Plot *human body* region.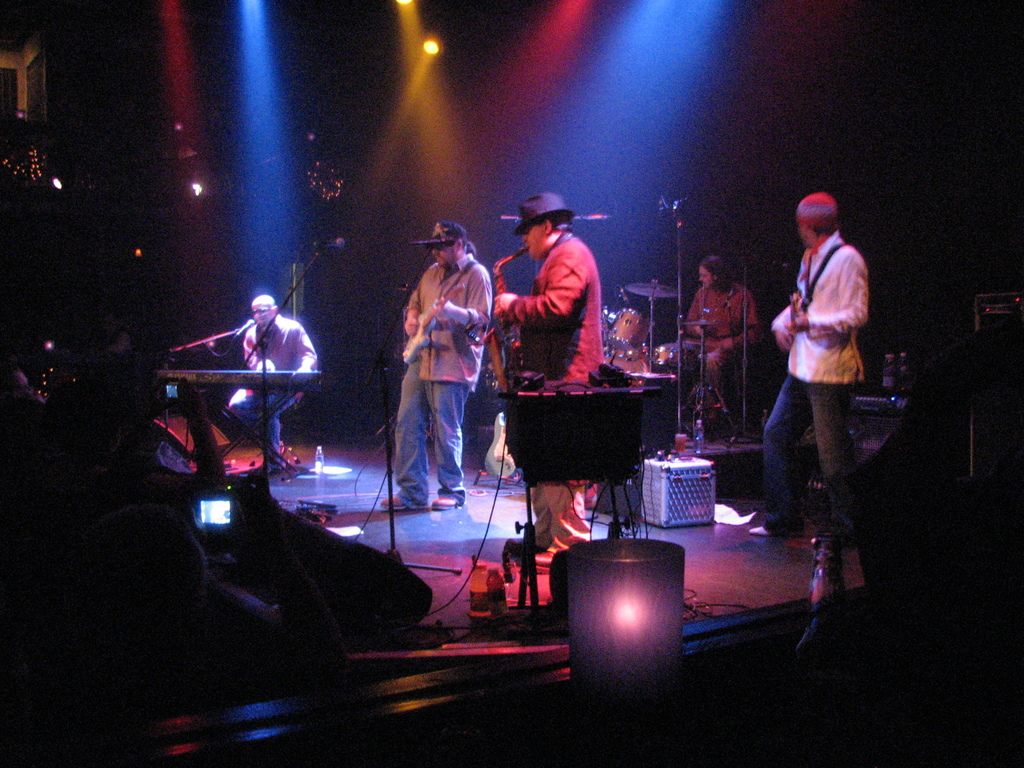
Plotted at l=373, t=254, r=500, b=509.
